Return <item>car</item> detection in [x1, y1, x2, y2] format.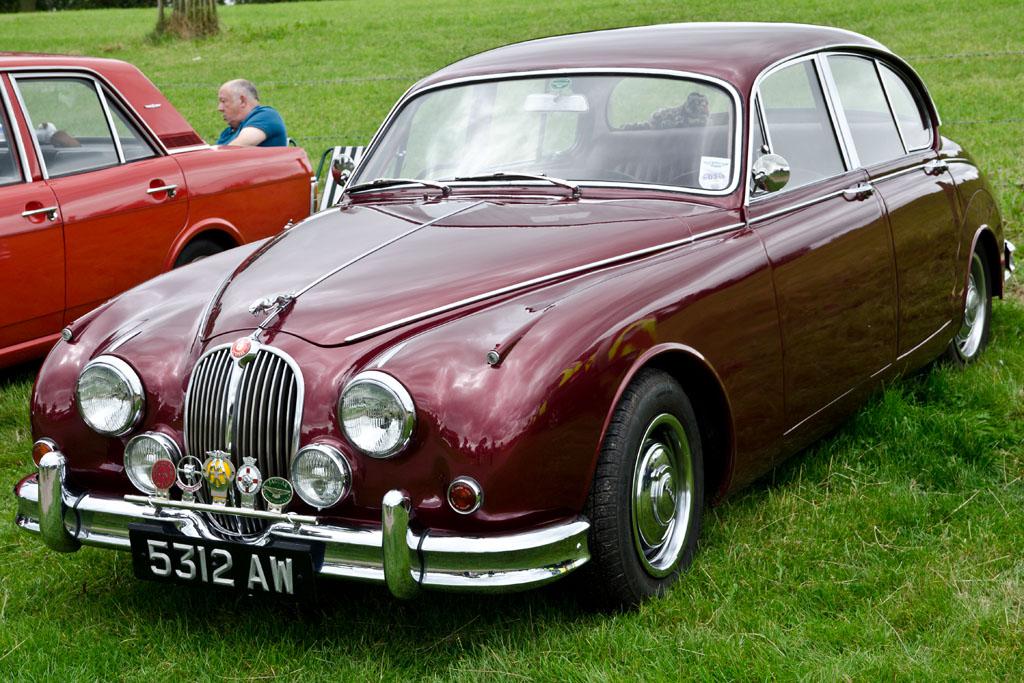
[0, 51, 324, 365].
